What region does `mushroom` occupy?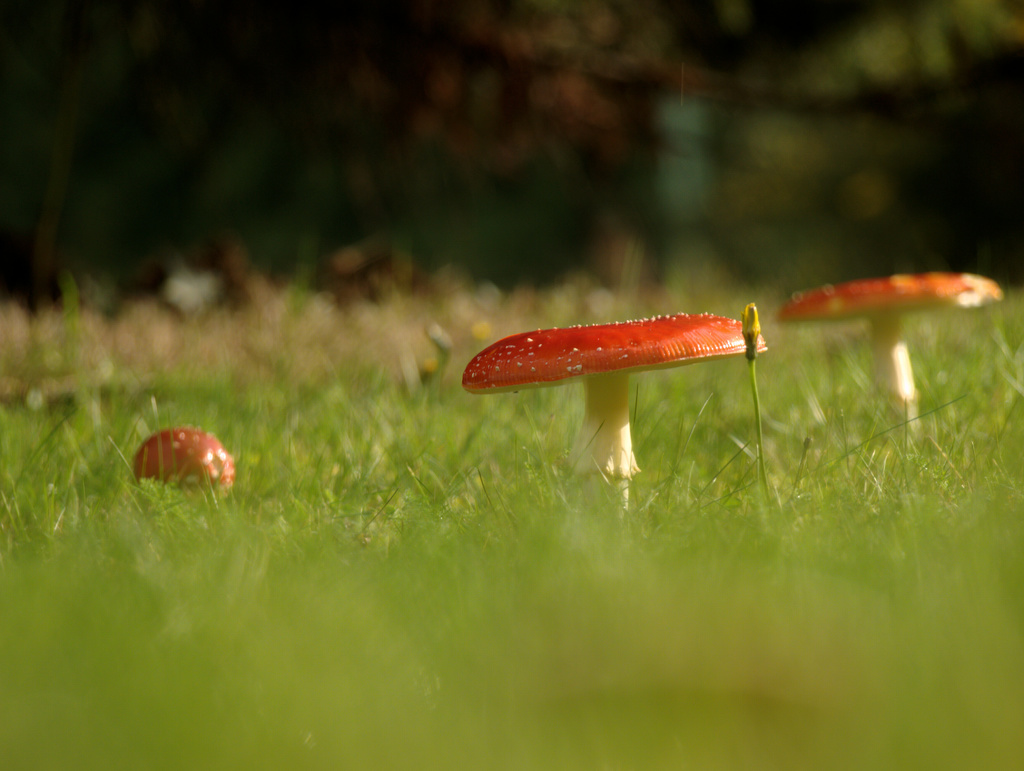
box=[132, 428, 237, 495].
